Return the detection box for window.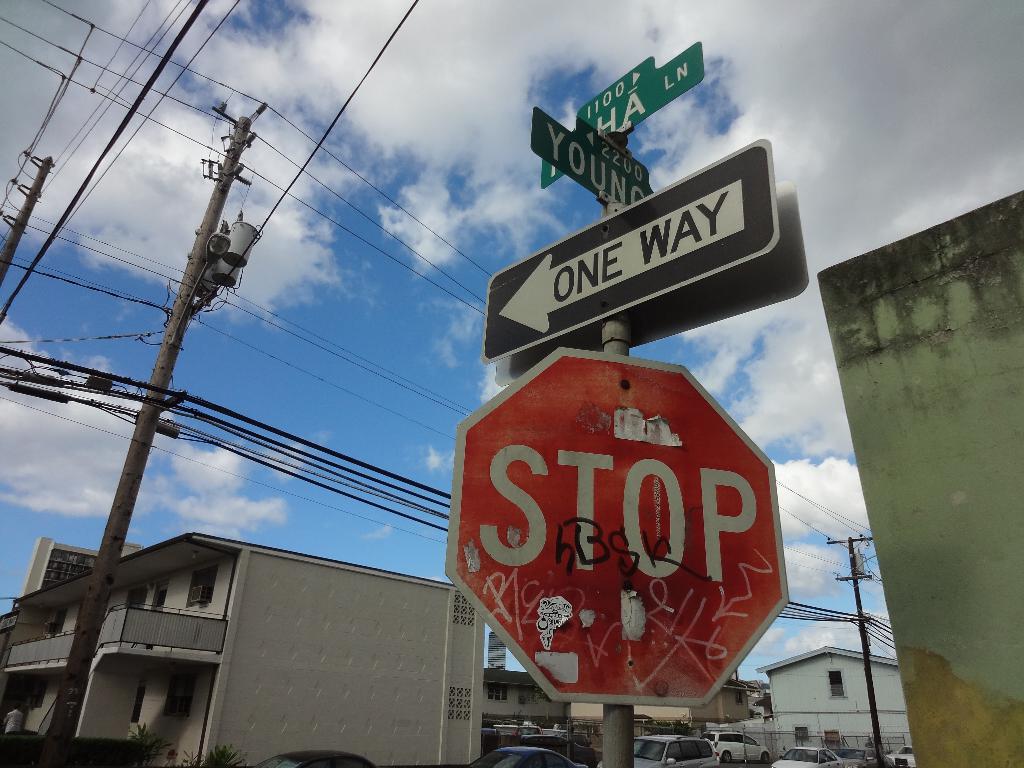
pyautogui.locateOnScreen(152, 570, 169, 606).
